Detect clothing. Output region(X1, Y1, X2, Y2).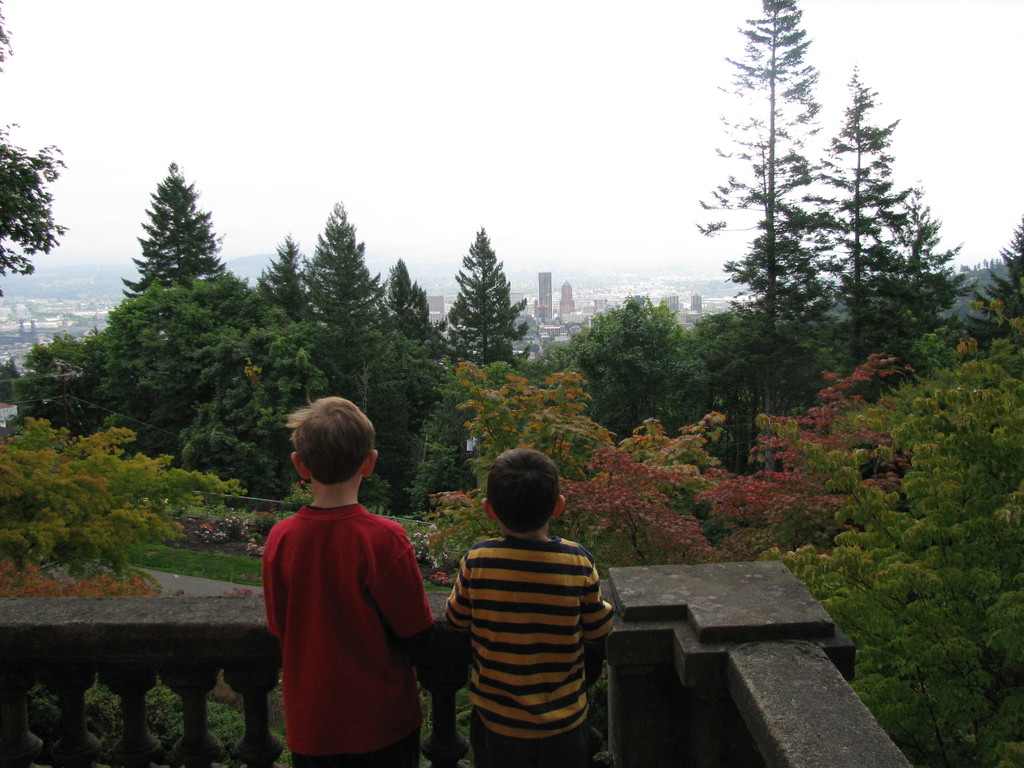
region(257, 475, 442, 748).
